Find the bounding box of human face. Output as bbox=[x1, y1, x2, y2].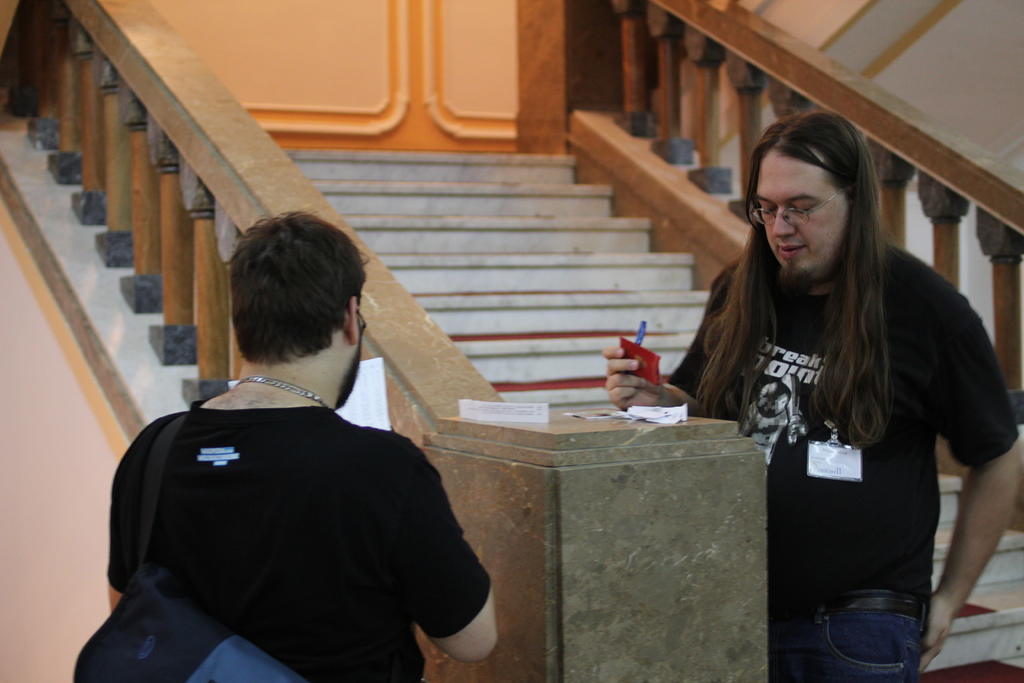
bbox=[750, 161, 855, 274].
